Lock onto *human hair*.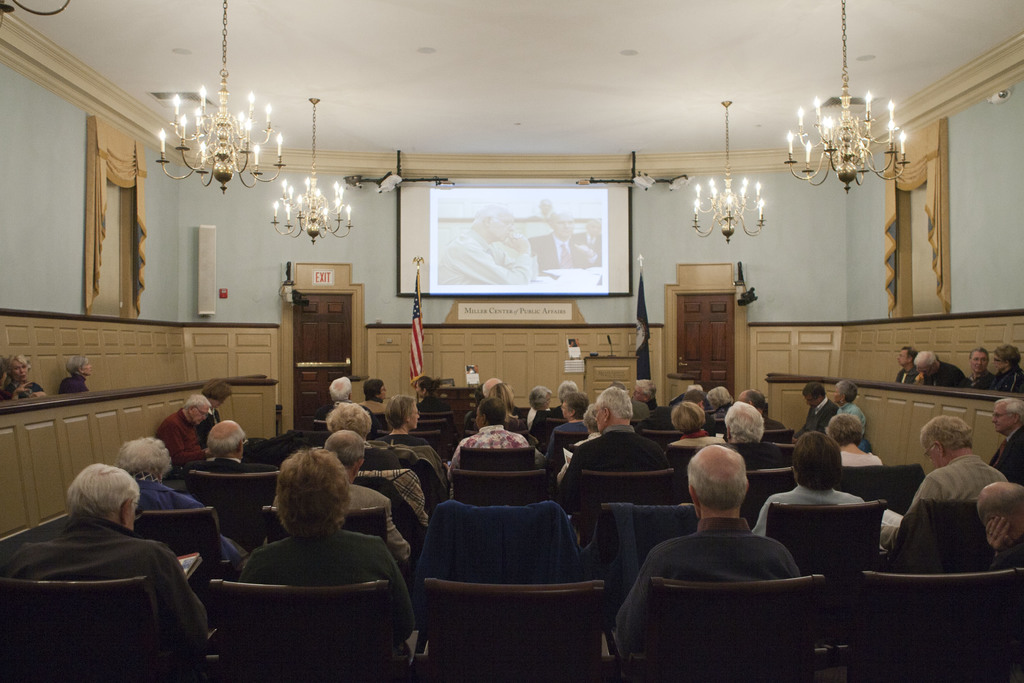
Locked: select_region(416, 372, 439, 390).
